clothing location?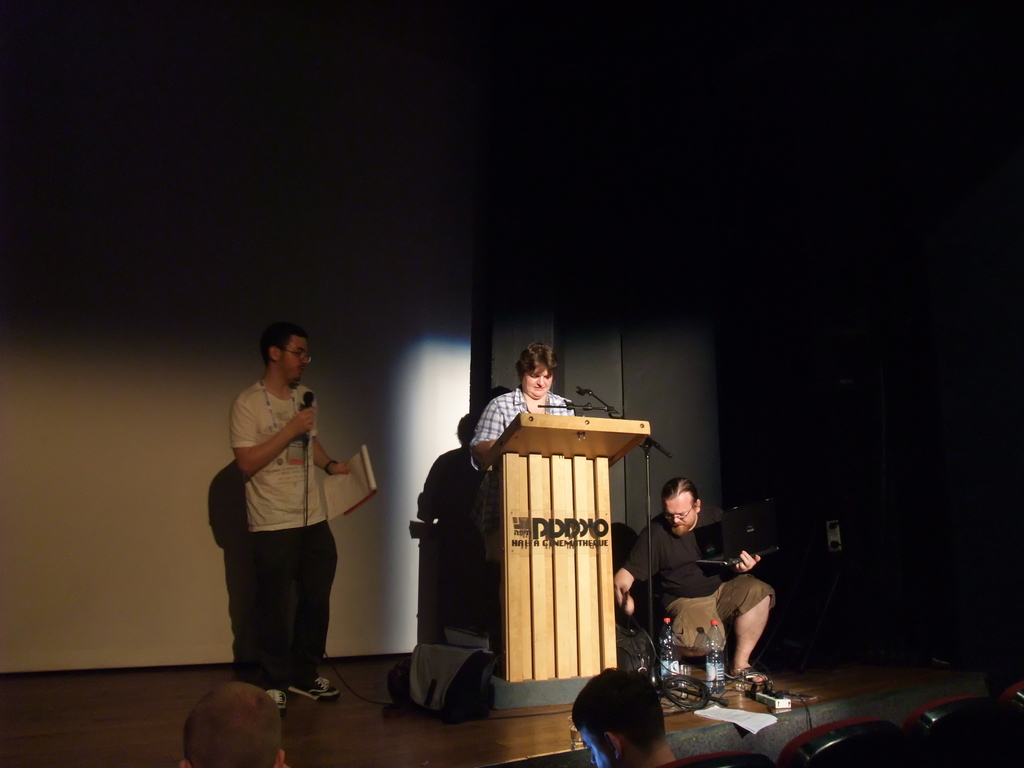
(x1=618, y1=515, x2=778, y2=657)
